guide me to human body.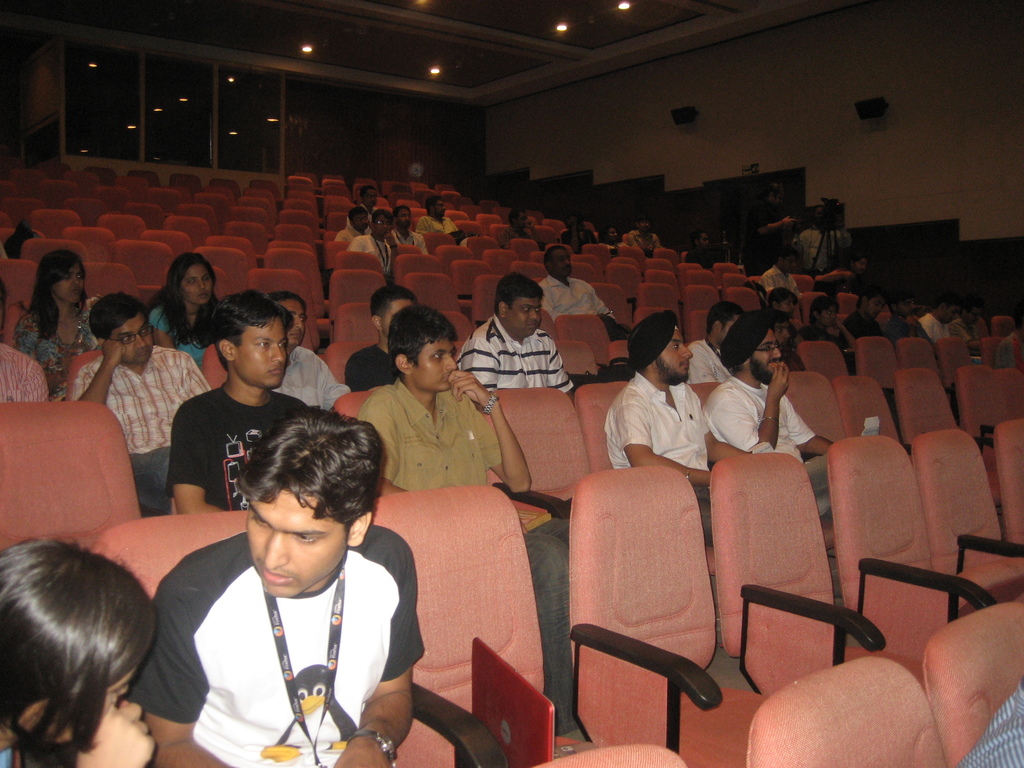
Guidance: rect(146, 250, 218, 366).
